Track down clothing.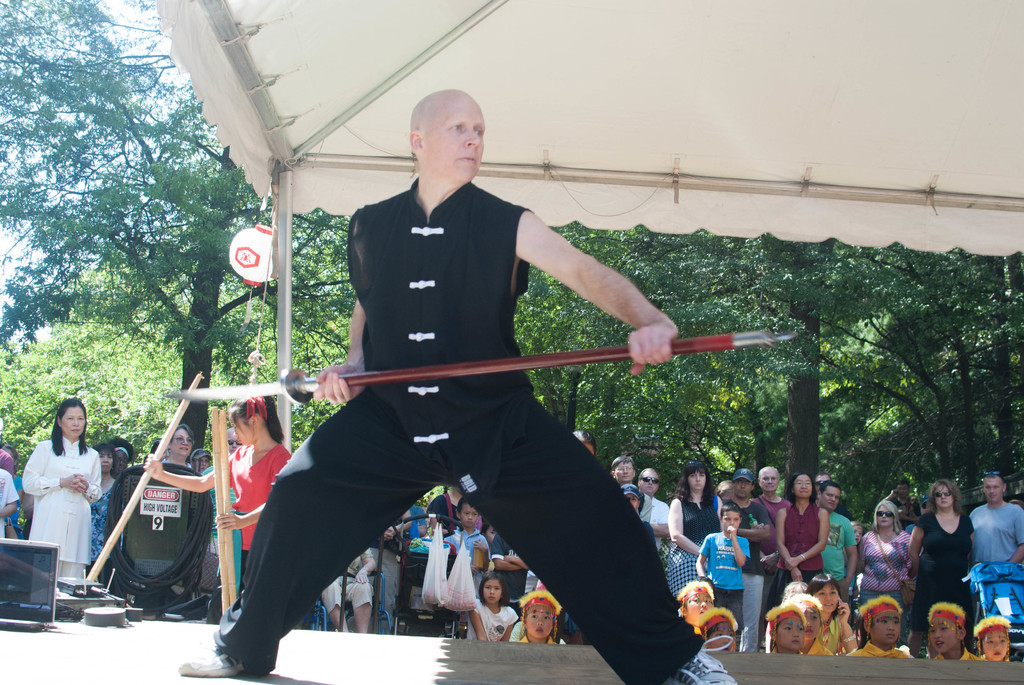
Tracked to (left=0, top=447, right=13, bottom=472).
